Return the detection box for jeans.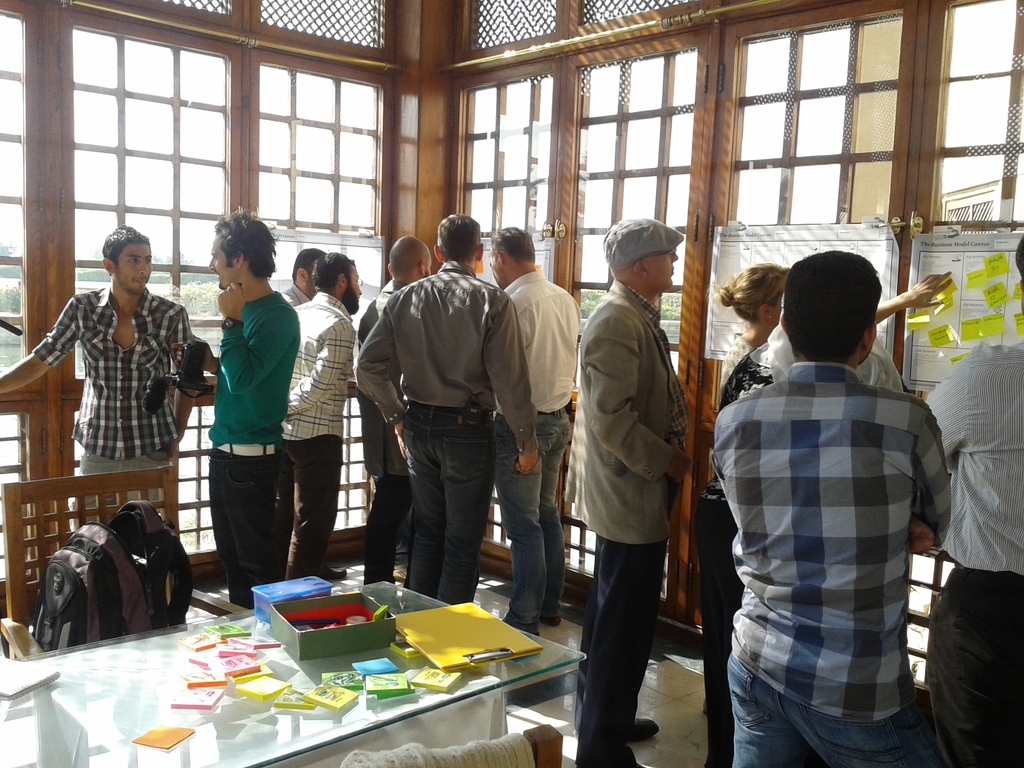
locate(498, 408, 572, 626).
